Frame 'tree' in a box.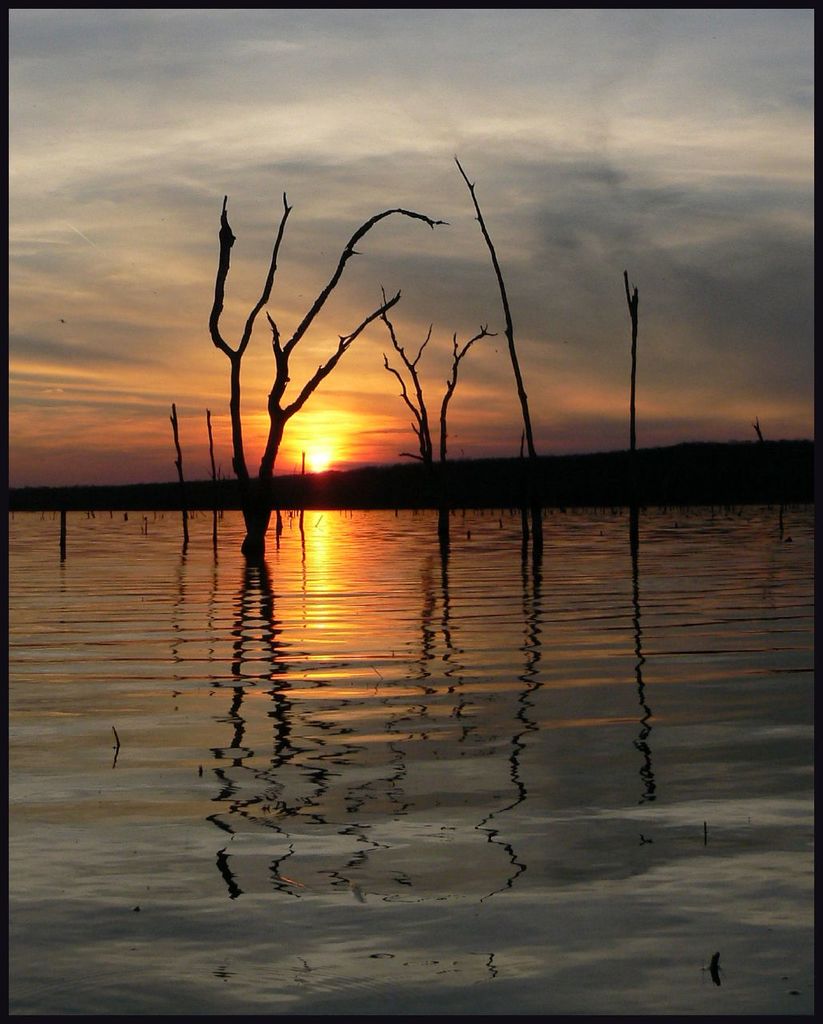
x1=208, y1=188, x2=449, y2=555.
